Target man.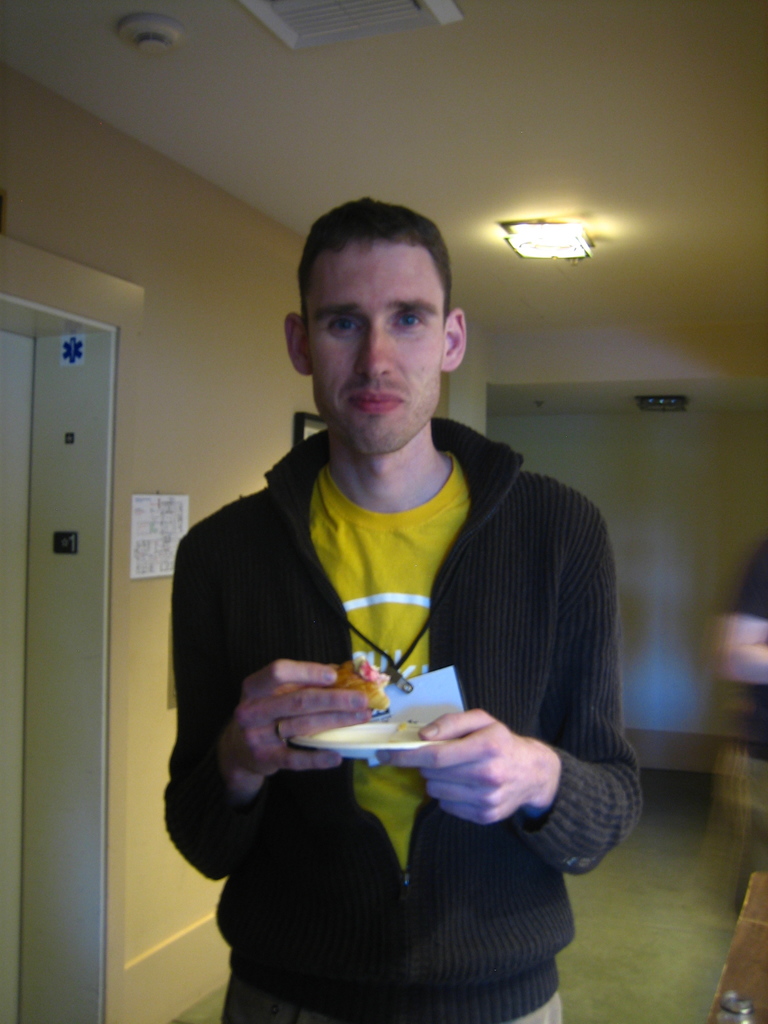
Target region: Rect(153, 208, 648, 998).
